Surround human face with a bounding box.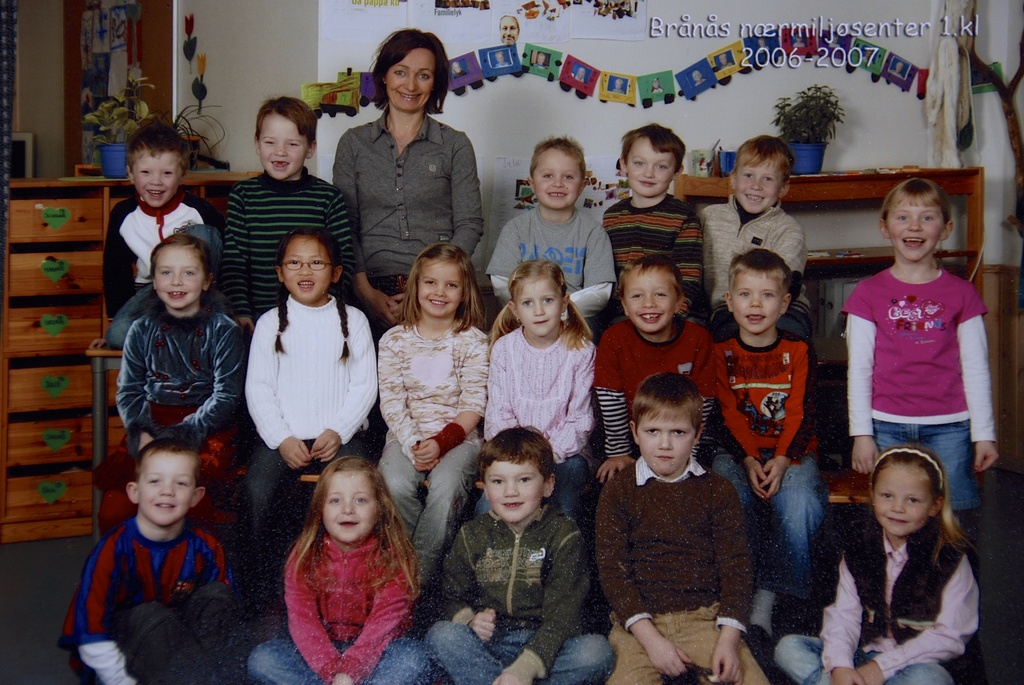
l=154, t=246, r=209, b=310.
